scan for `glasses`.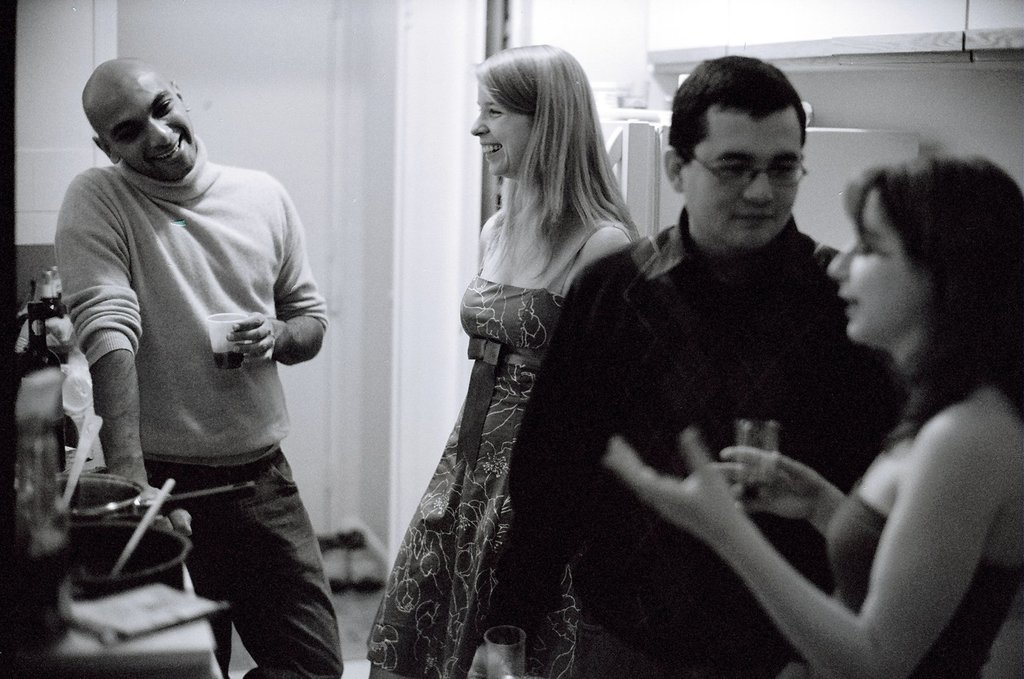
Scan result: Rect(686, 141, 822, 186).
